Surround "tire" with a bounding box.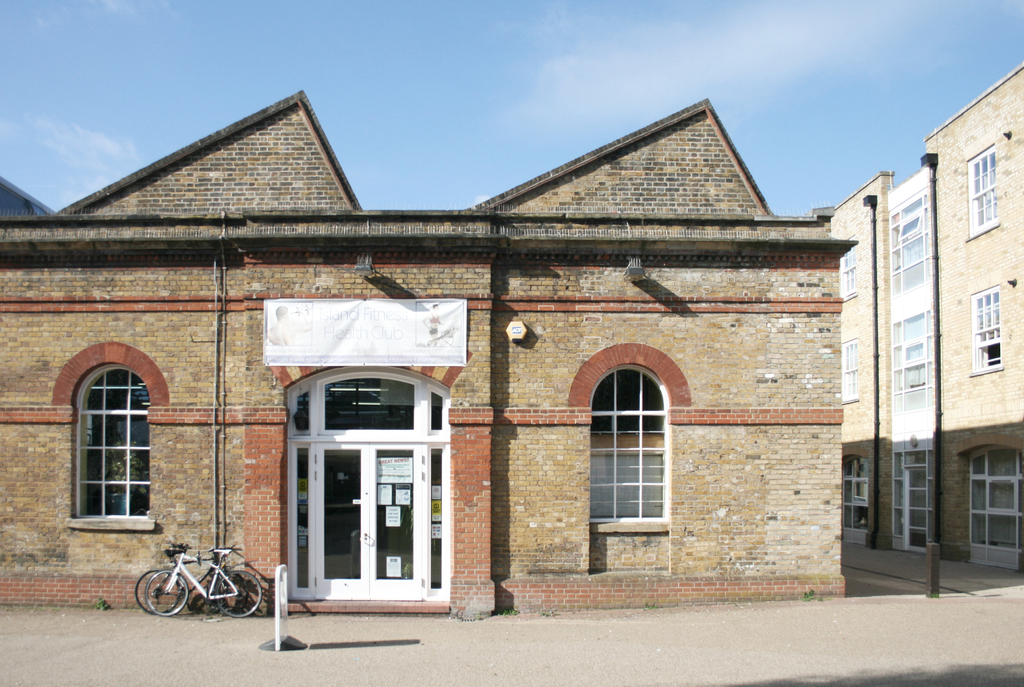
pyautogui.locateOnScreen(146, 569, 189, 616).
